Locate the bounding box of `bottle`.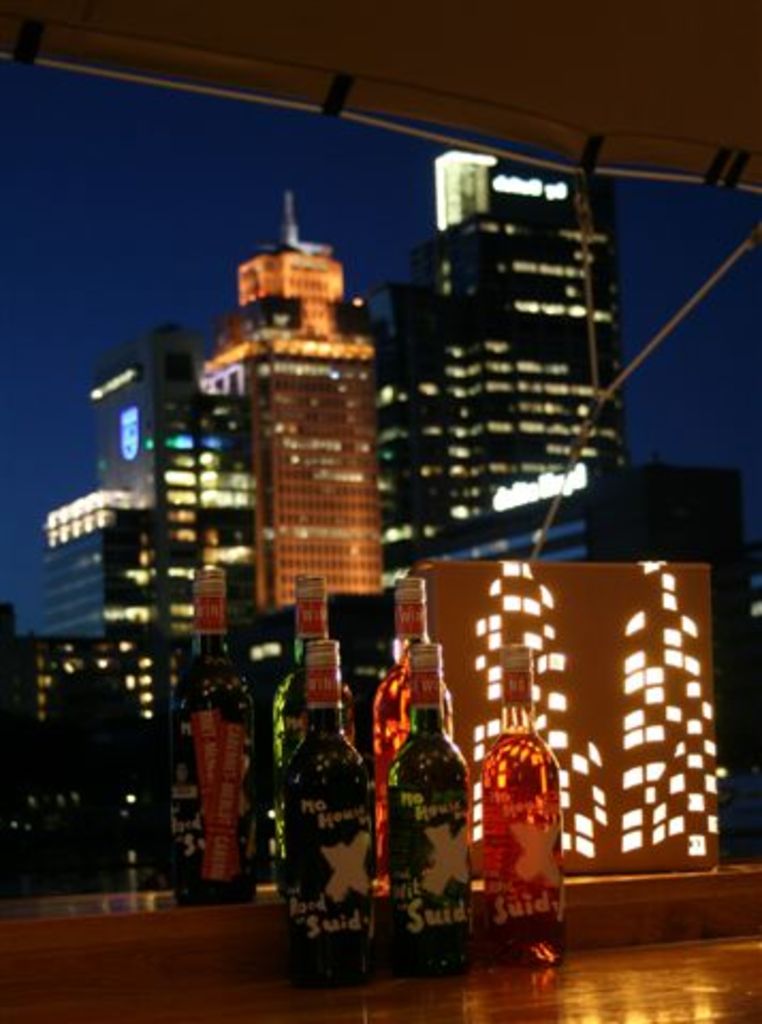
Bounding box: bbox(273, 565, 363, 802).
